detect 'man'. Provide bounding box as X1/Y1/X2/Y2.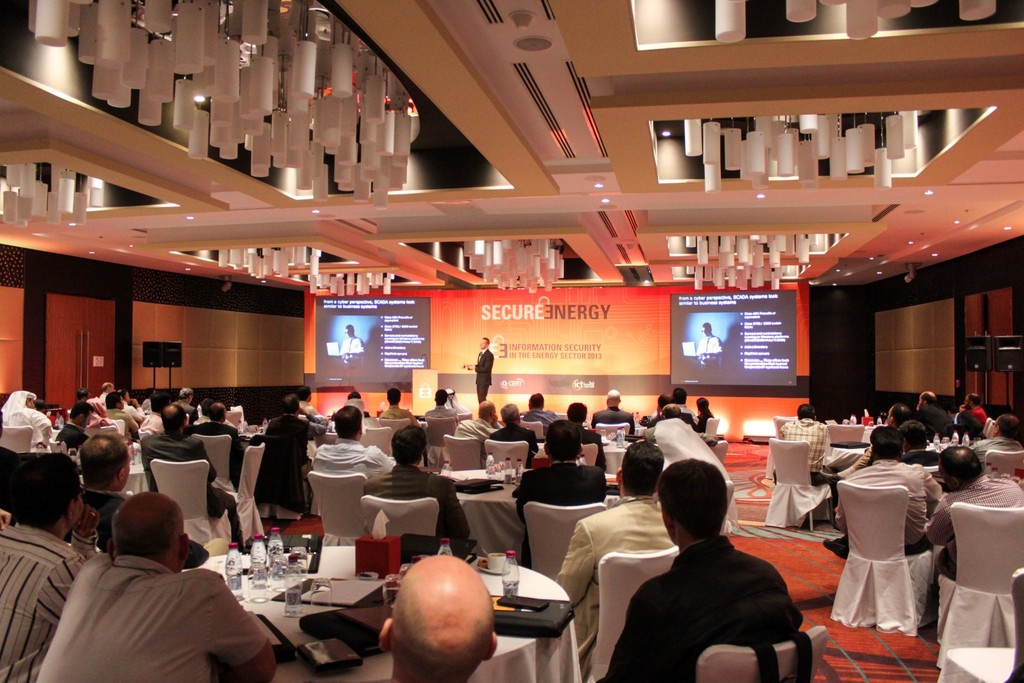
311/403/394/478.
